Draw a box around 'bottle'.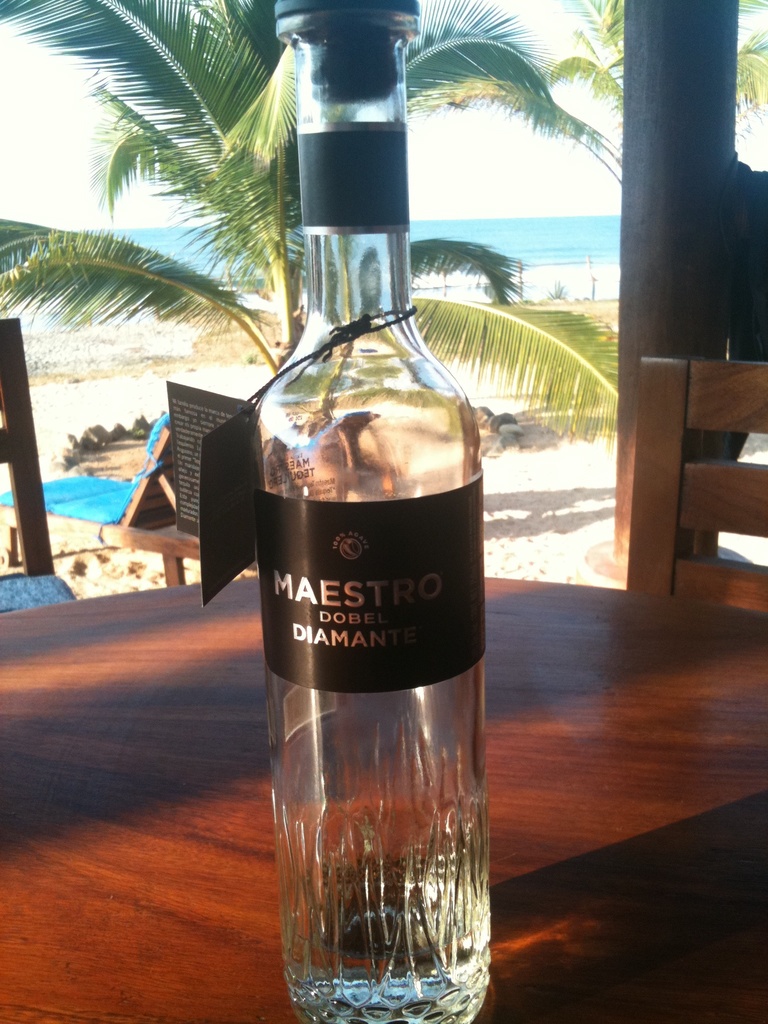
box(245, 0, 511, 1023).
